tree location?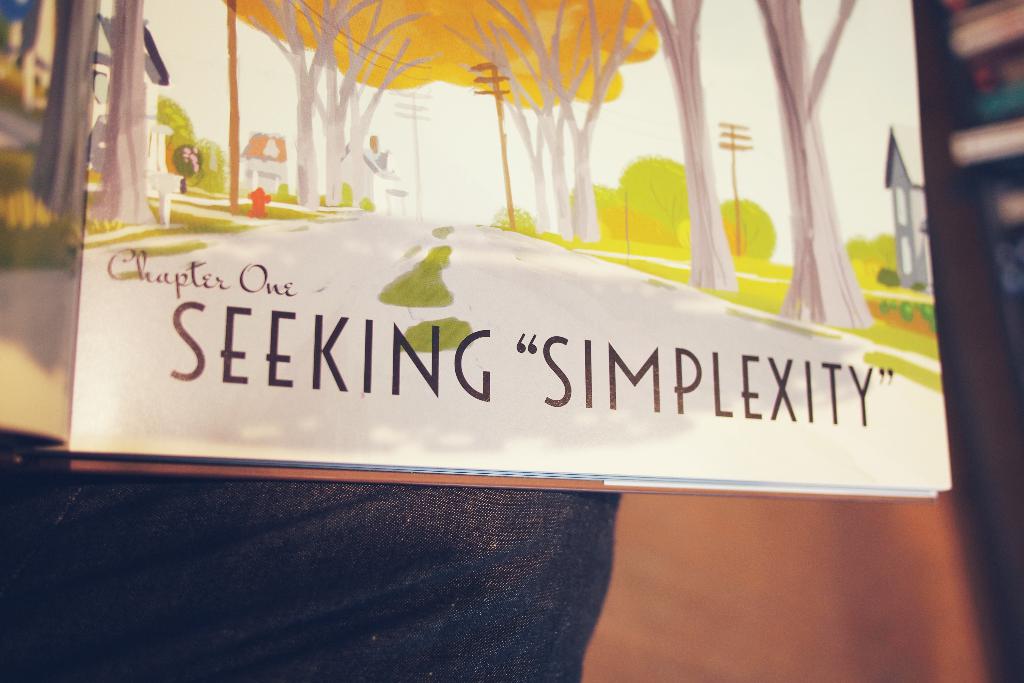
454:0:659:238
